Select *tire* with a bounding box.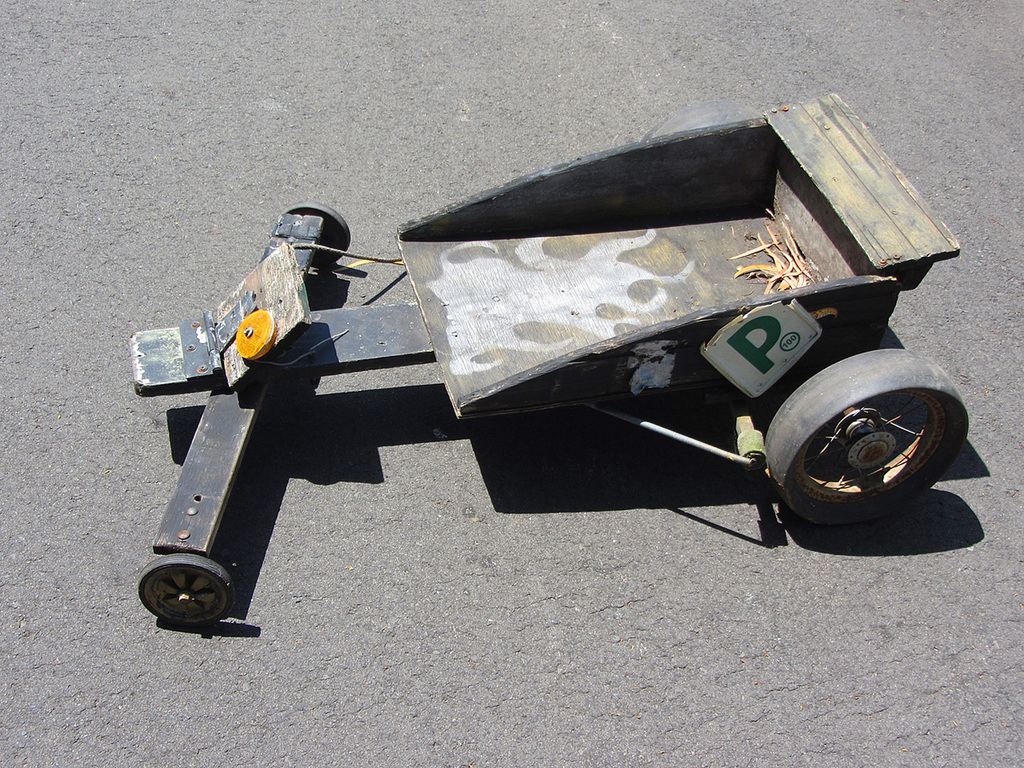
x1=139, y1=551, x2=239, y2=626.
